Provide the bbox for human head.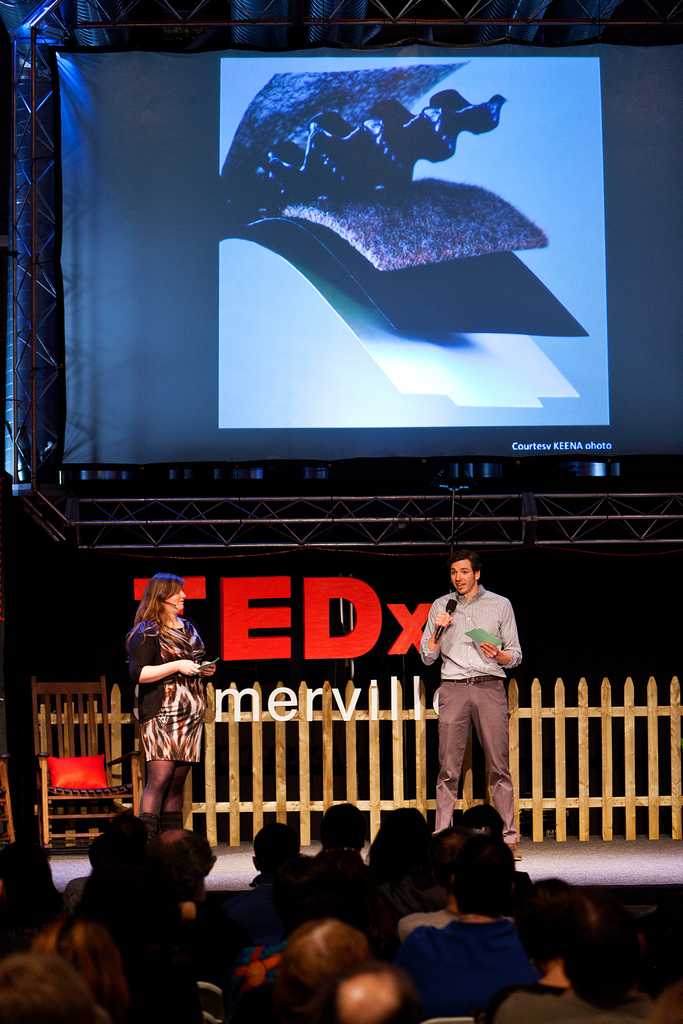
[x1=570, y1=914, x2=656, y2=1001].
